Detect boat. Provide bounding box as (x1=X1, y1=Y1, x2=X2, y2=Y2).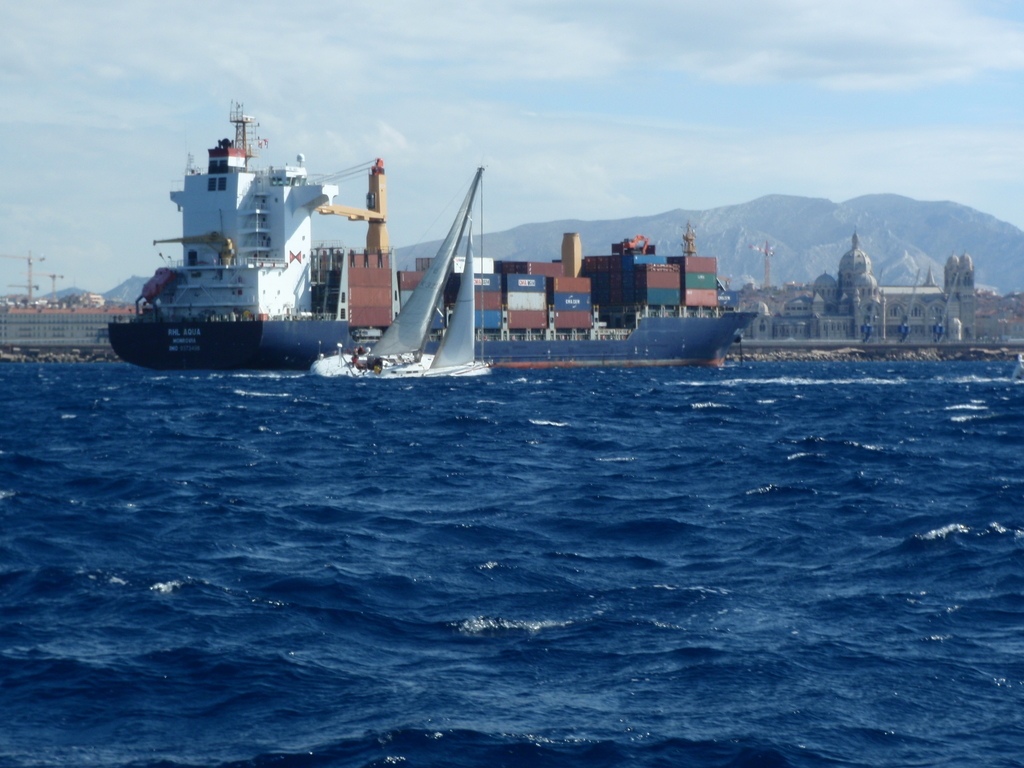
(x1=311, y1=166, x2=492, y2=385).
